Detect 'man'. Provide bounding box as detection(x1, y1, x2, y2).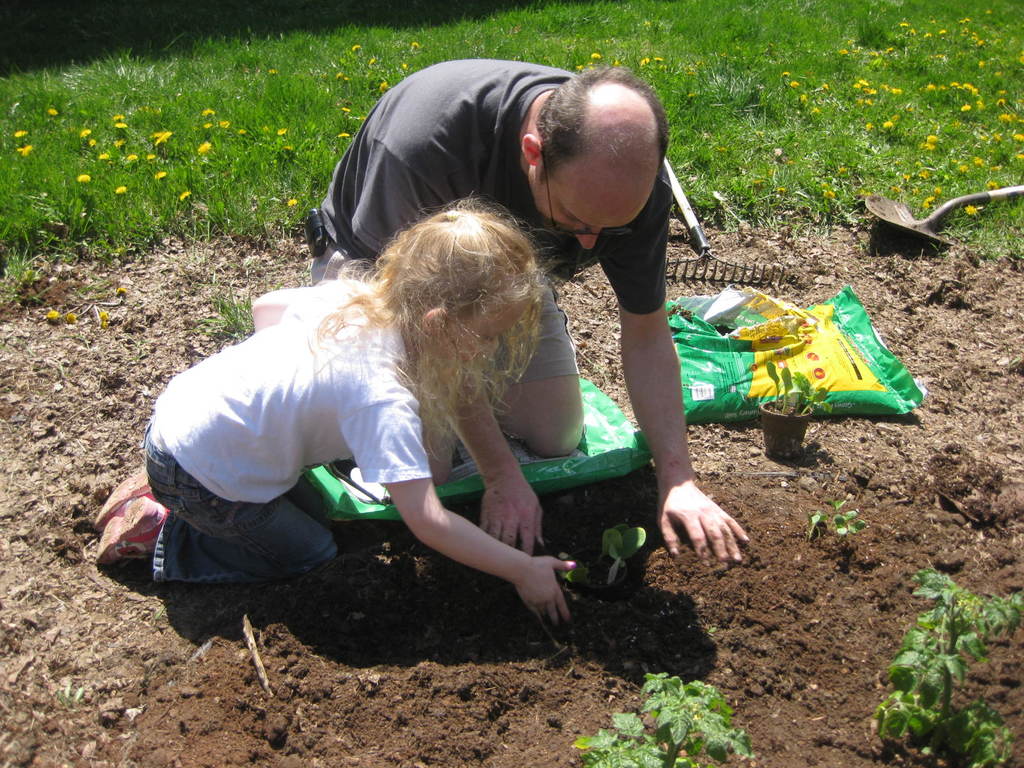
detection(308, 61, 752, 602).
